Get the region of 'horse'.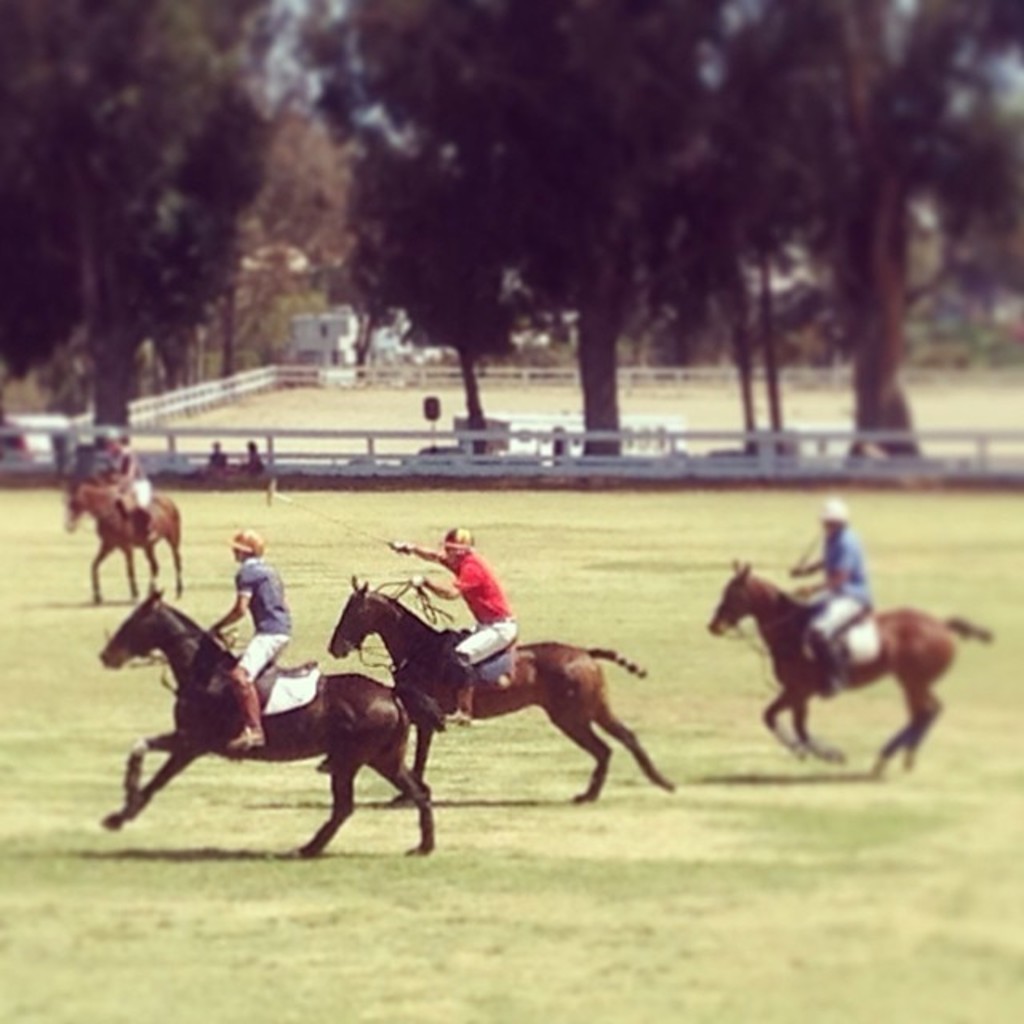
325:574:677:805.
